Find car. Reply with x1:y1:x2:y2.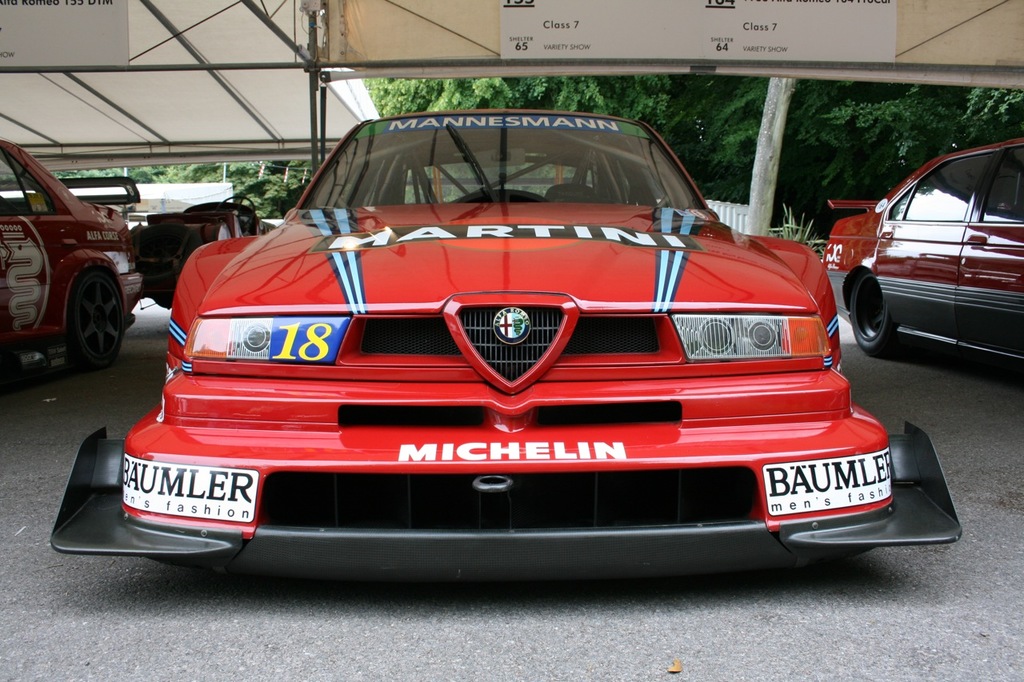
90:119:898:594.
